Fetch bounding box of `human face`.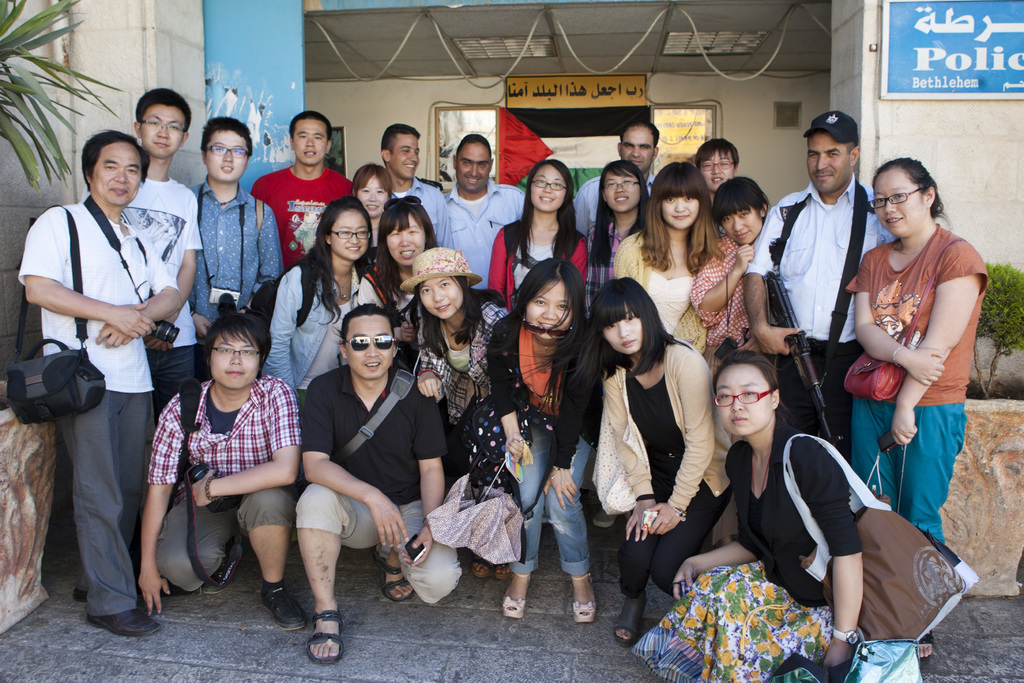
Bbox: (716,367,769,437).
